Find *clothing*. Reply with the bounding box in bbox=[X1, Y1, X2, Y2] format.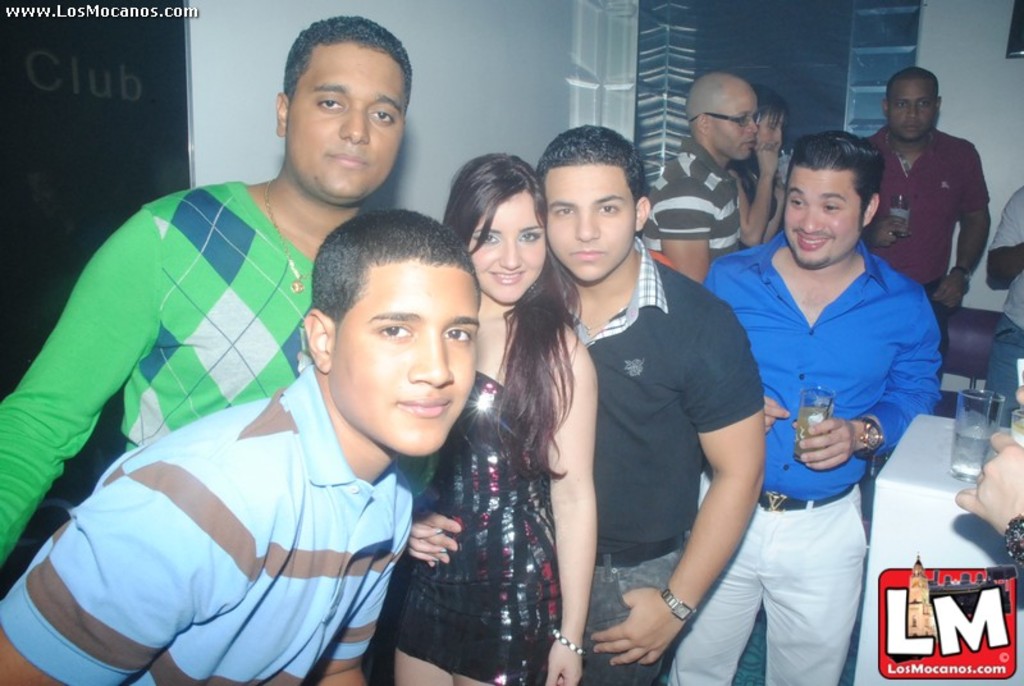
bbox=[852, 119, 987, 297].
